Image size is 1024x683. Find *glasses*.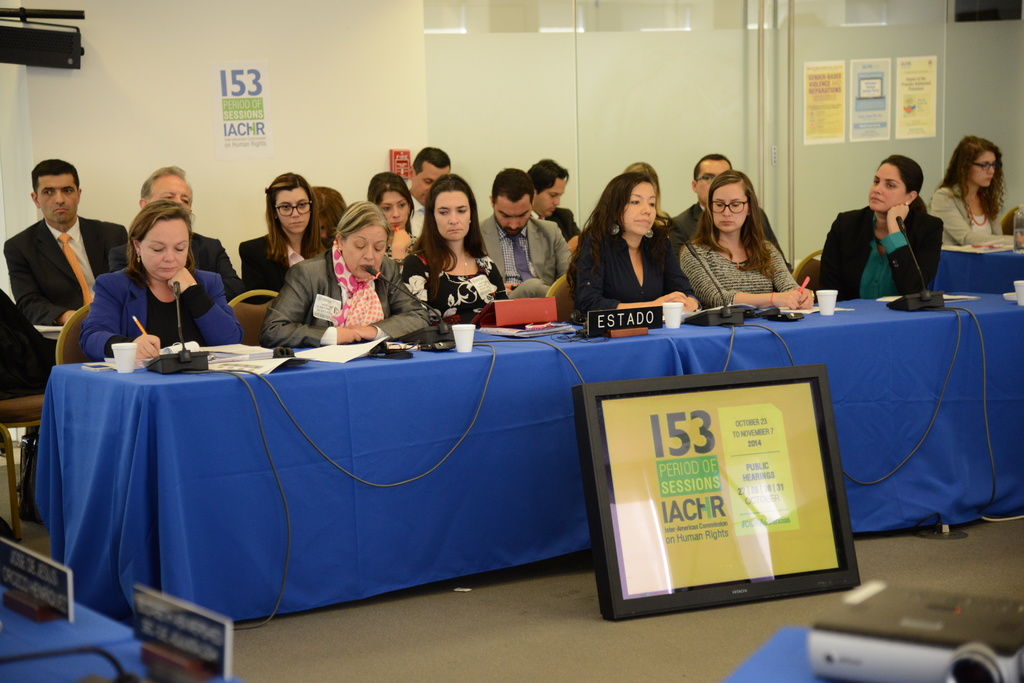
box=[694, 173, 716, 188].
